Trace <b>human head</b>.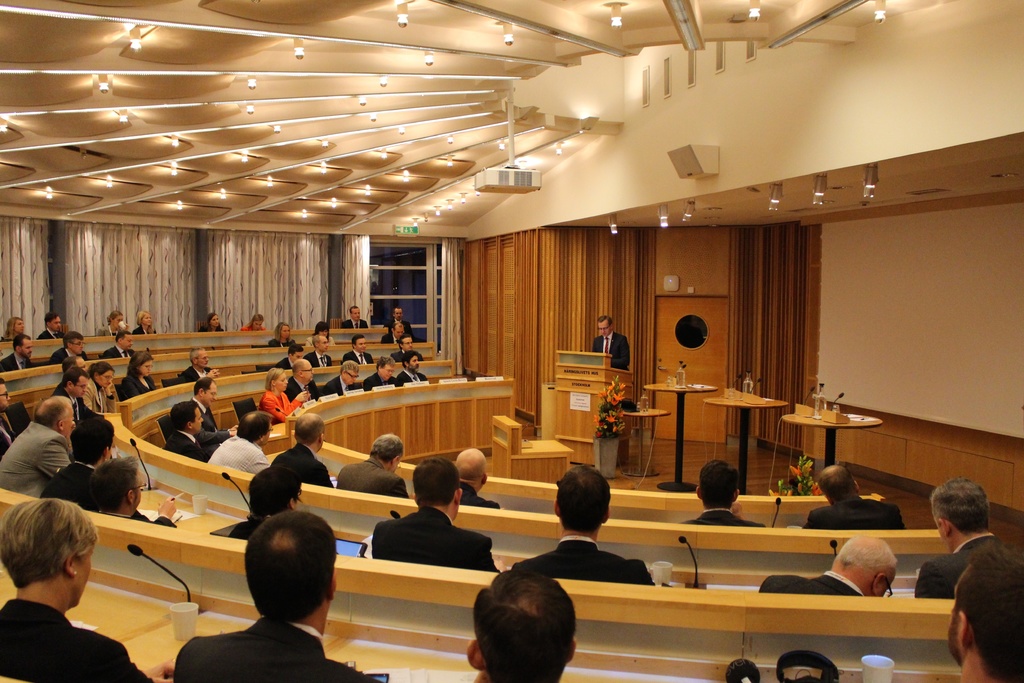
Traced to pyautogui.locateOnScreen(139, 310, 153, 327).
